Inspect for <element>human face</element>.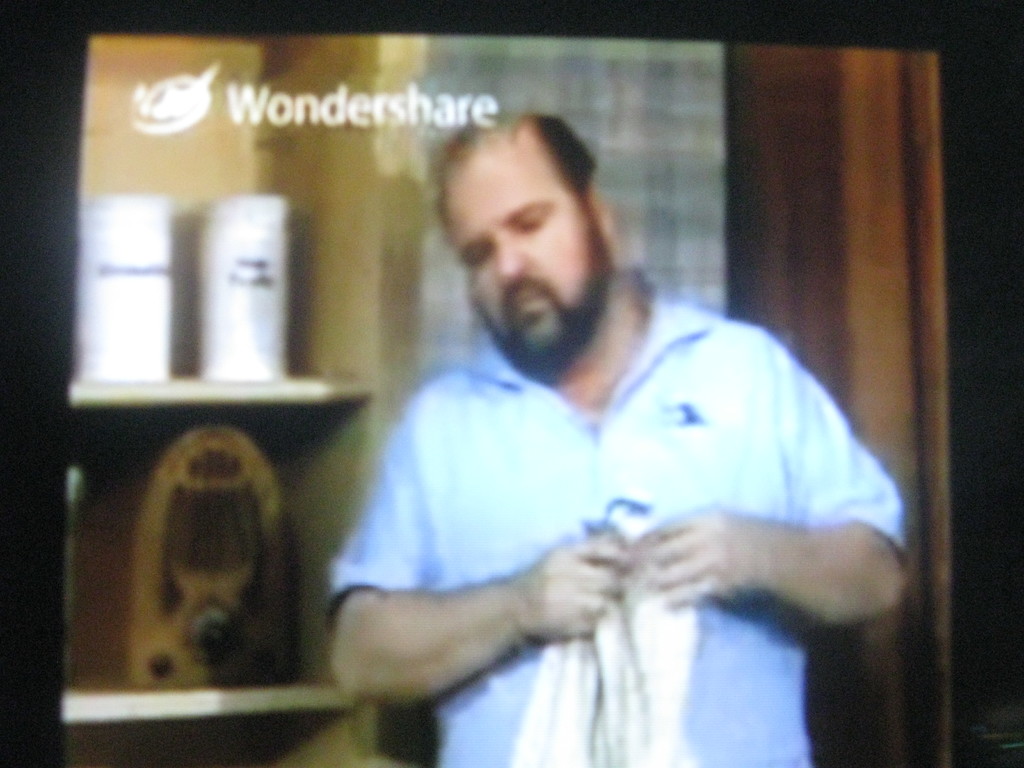
Inspection: <bbox>447, 147, 588, 342</bbox>.
